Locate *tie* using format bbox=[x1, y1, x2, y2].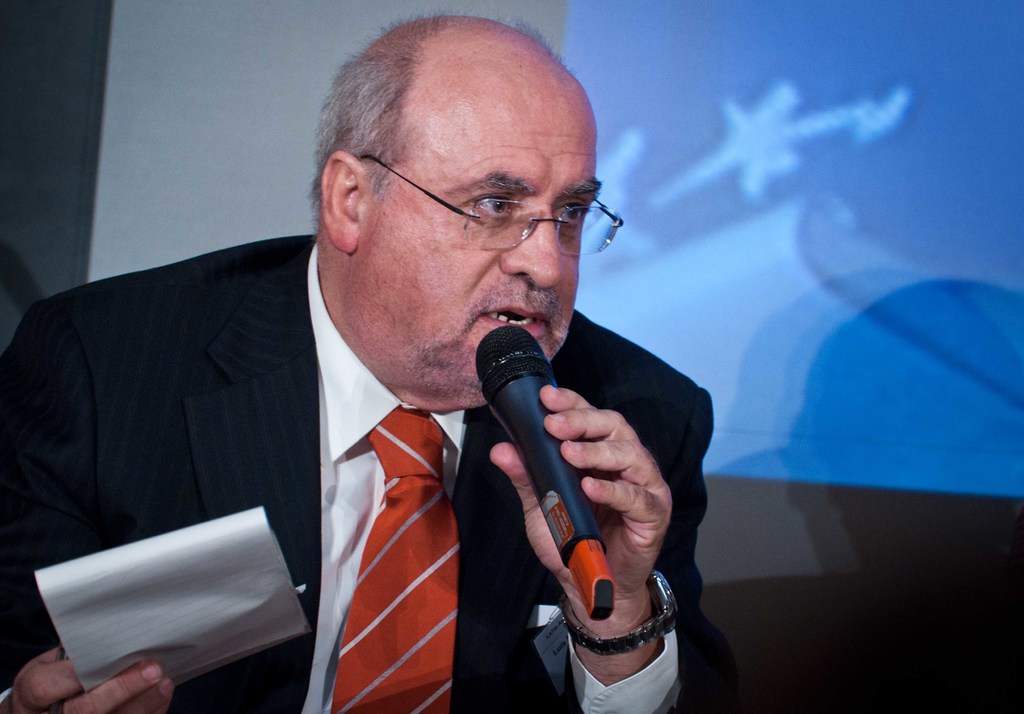
bbox=[329, 407, 458, 713].
